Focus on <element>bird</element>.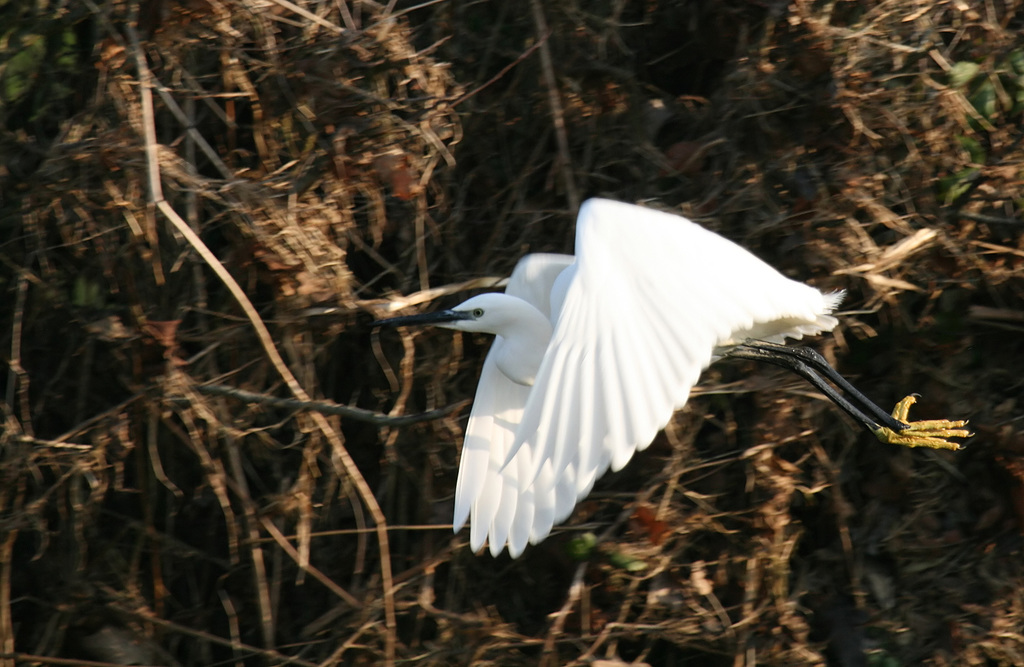
Focused at [413, 211, 928, 559].
